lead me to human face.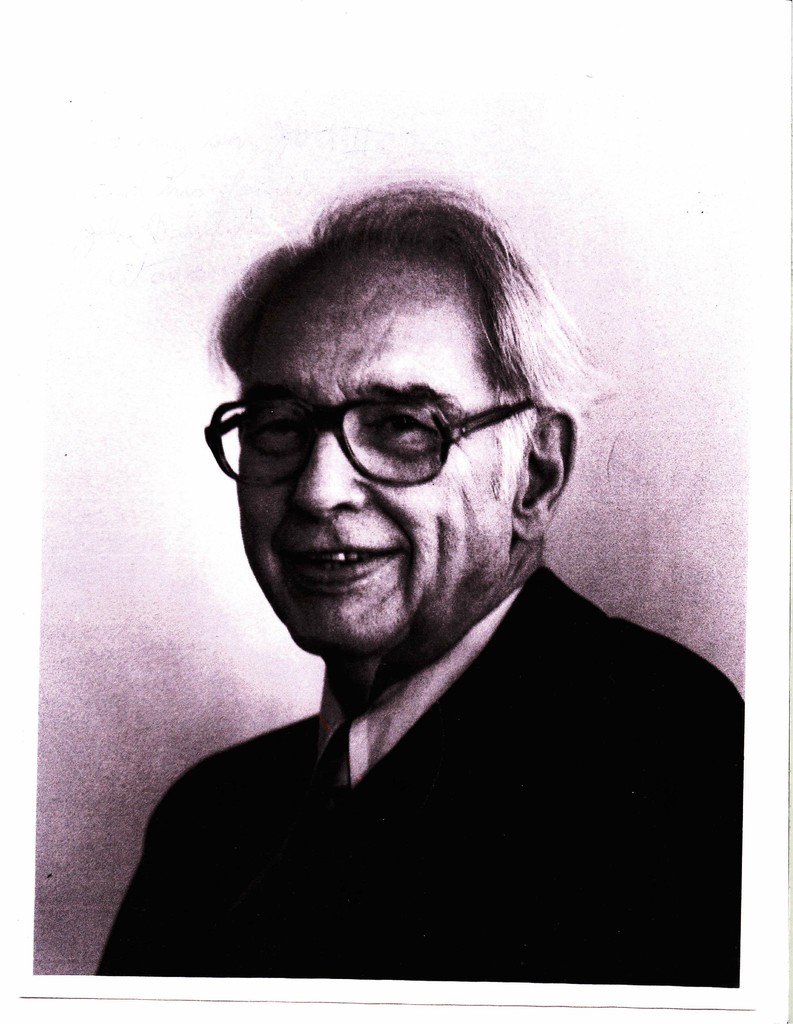
Lead to x1=204 y1=262 x2=516 y2=664.
